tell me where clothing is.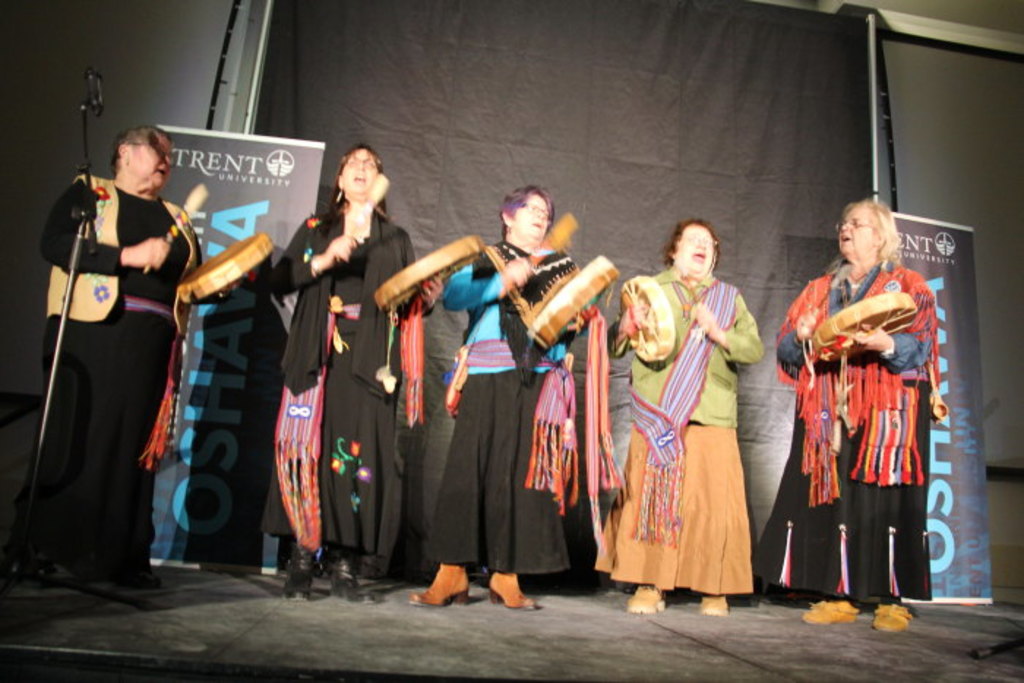
clothing is at x1=424, y1=238, x2=623, y2=569.
